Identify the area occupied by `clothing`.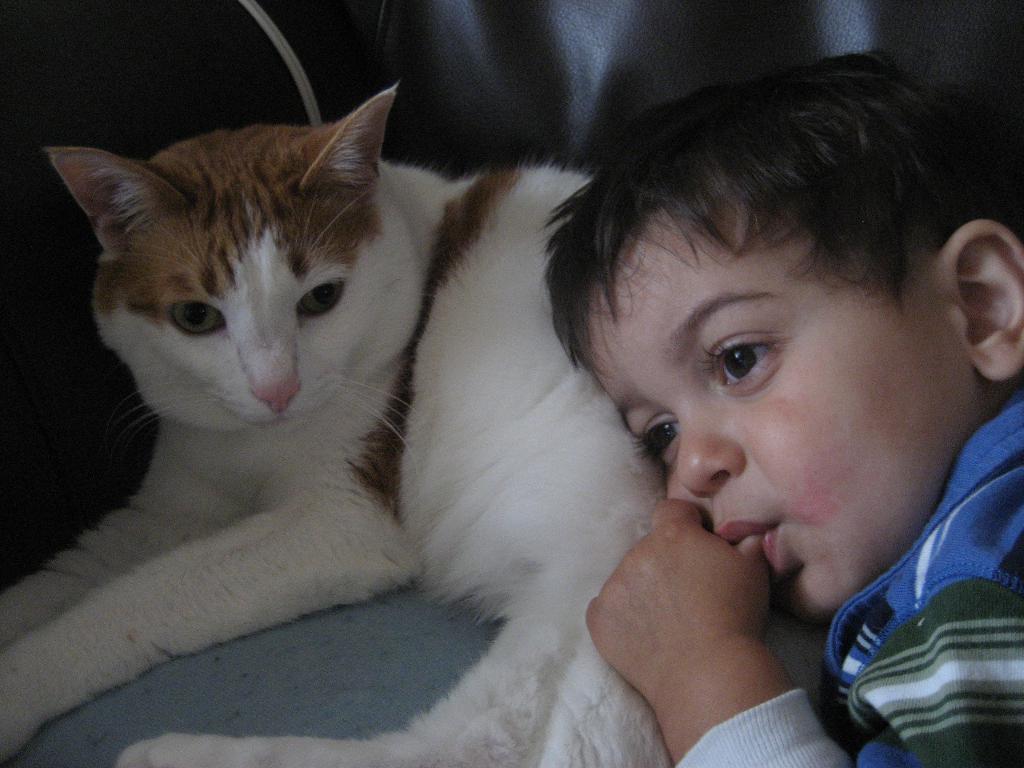
Area: crop(675, 397, 1023, 767).
